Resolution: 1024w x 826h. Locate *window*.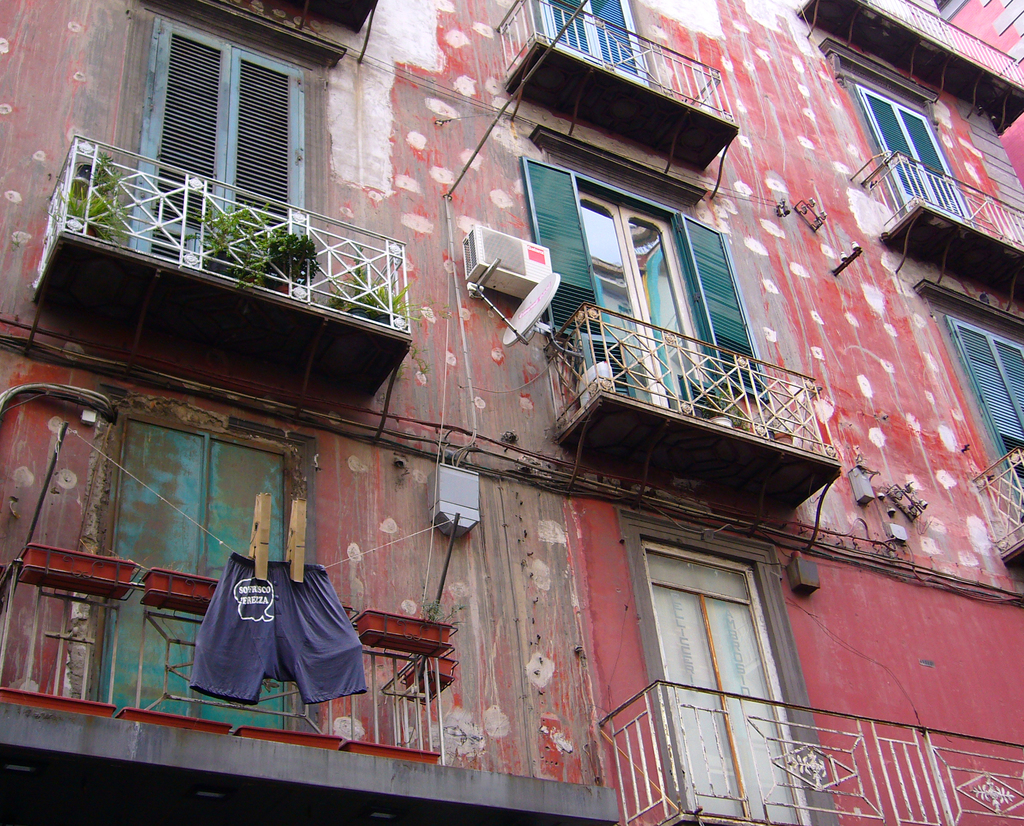
{"left": 492, "top": 0, "right": 723, "bottom": 197}.
